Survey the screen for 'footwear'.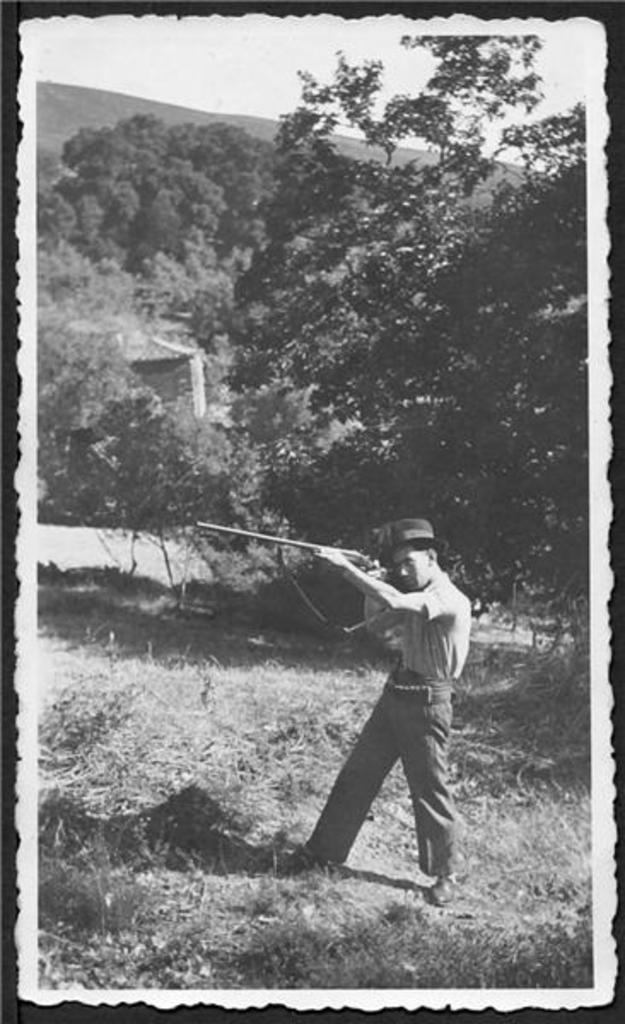
Survey found: 430, 876, 454, 903.
